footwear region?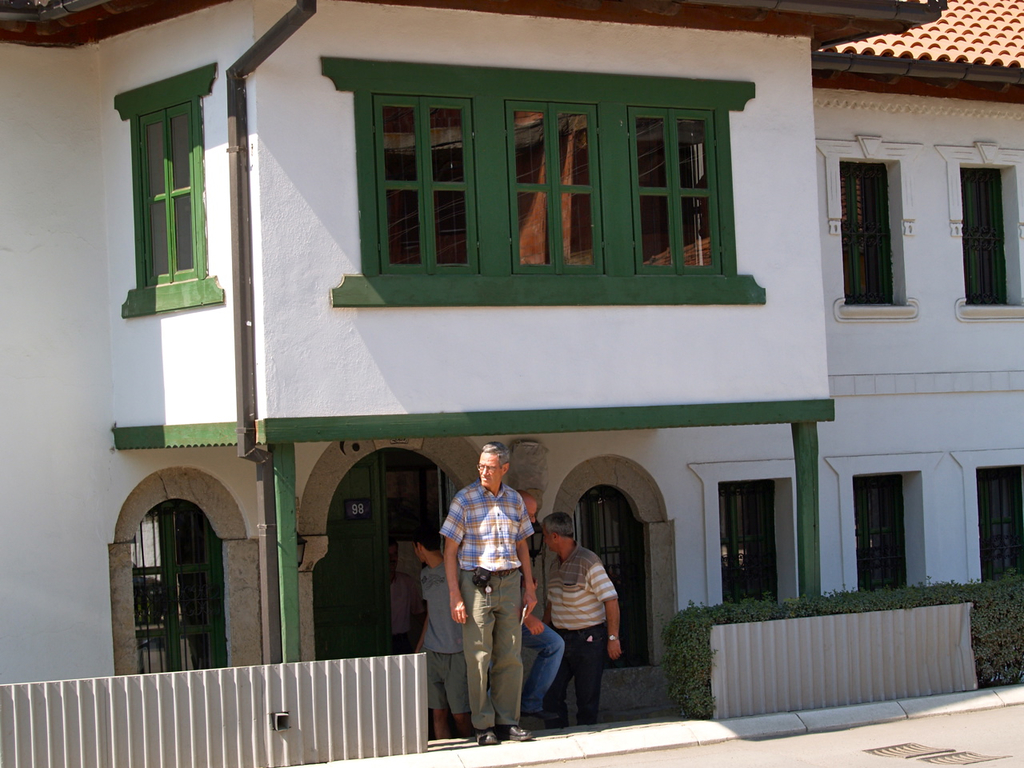
bbox=(477, 727, 497, 743)
